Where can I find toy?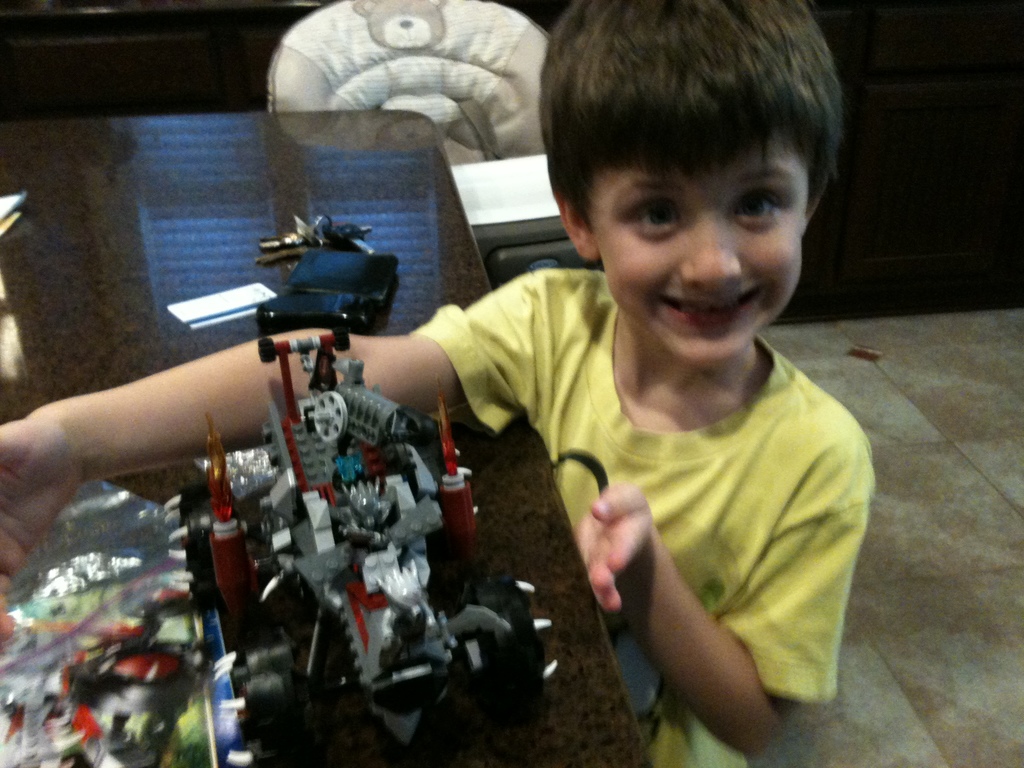
You can find it at 212,470,566,751.
